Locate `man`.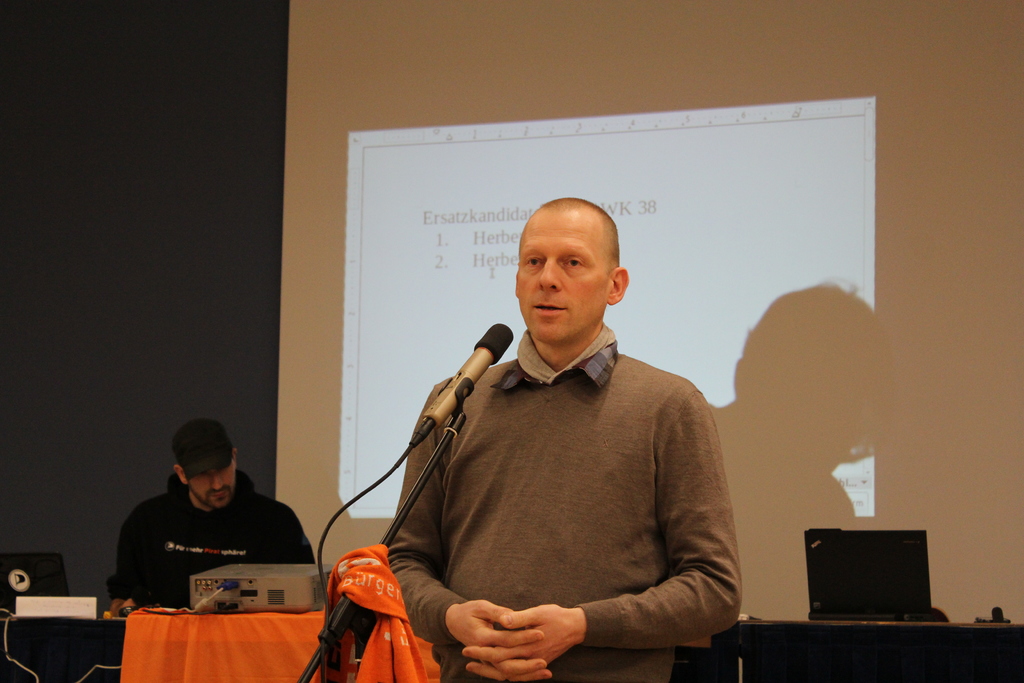
Bounding box: 102 403 323 620.
